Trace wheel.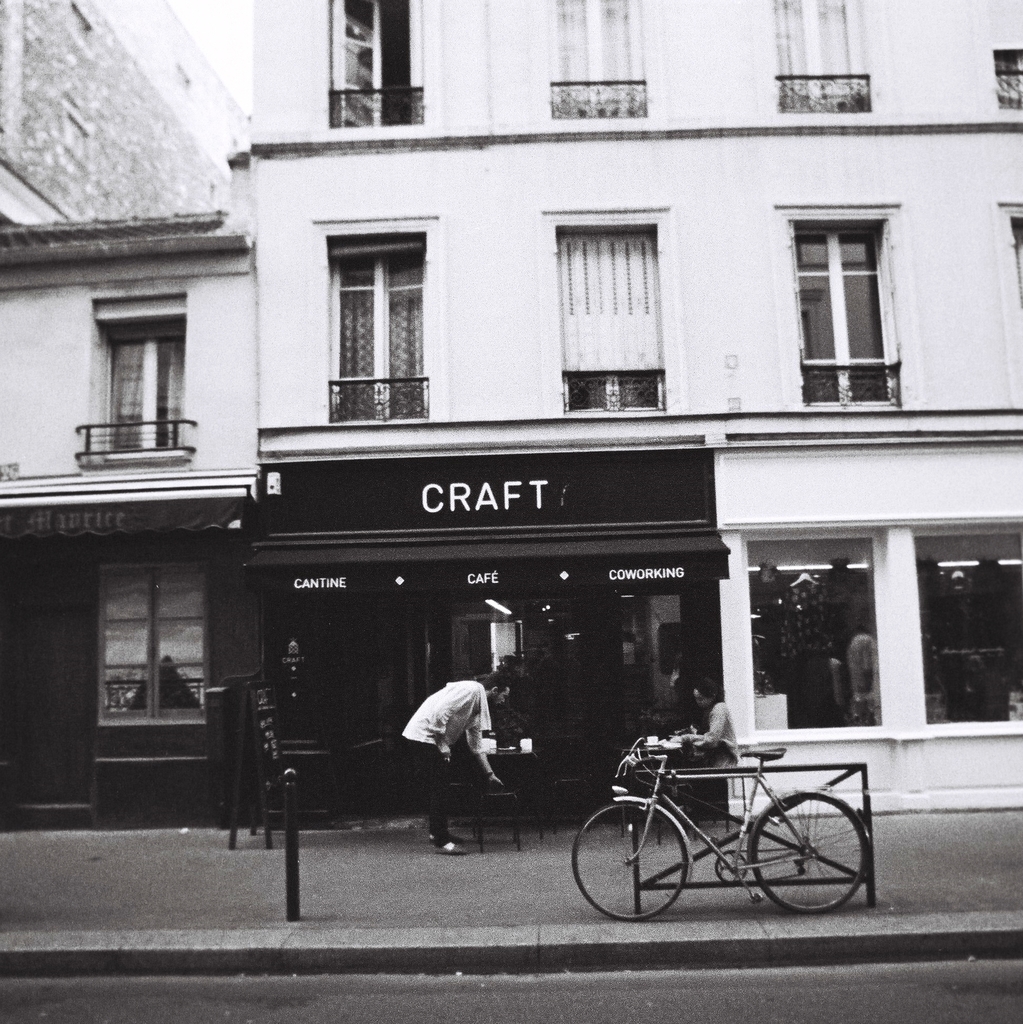
Traced to crop(756, 796, 869, 916).
